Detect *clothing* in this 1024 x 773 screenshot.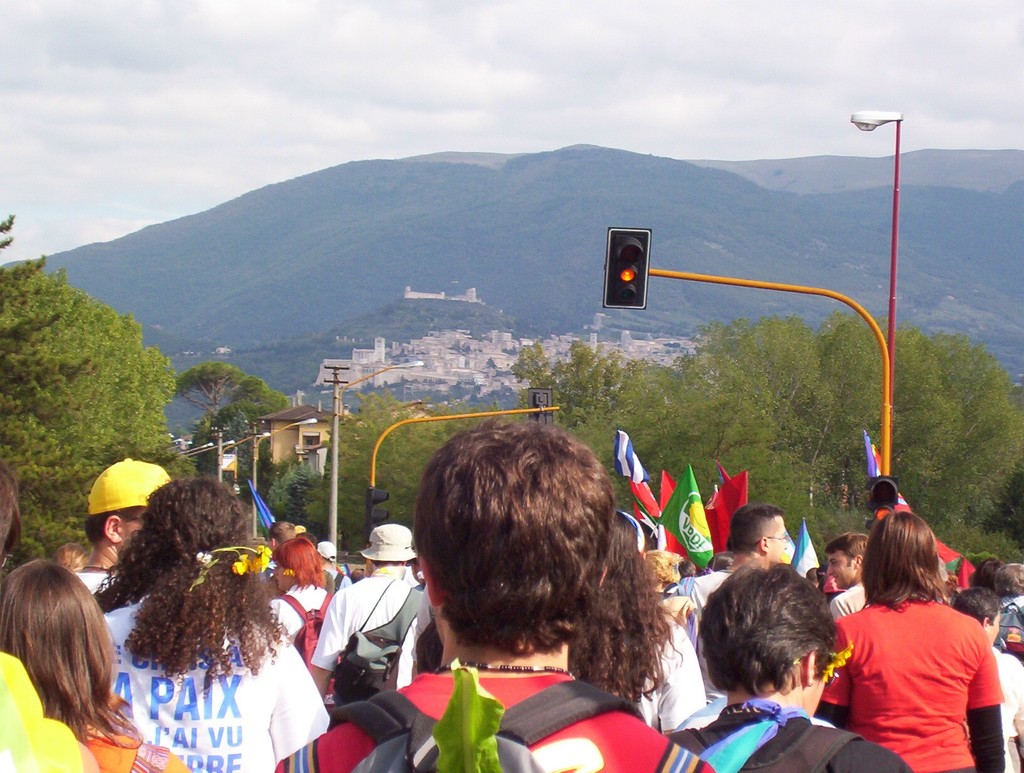
Detection: 820 580 870 626.
